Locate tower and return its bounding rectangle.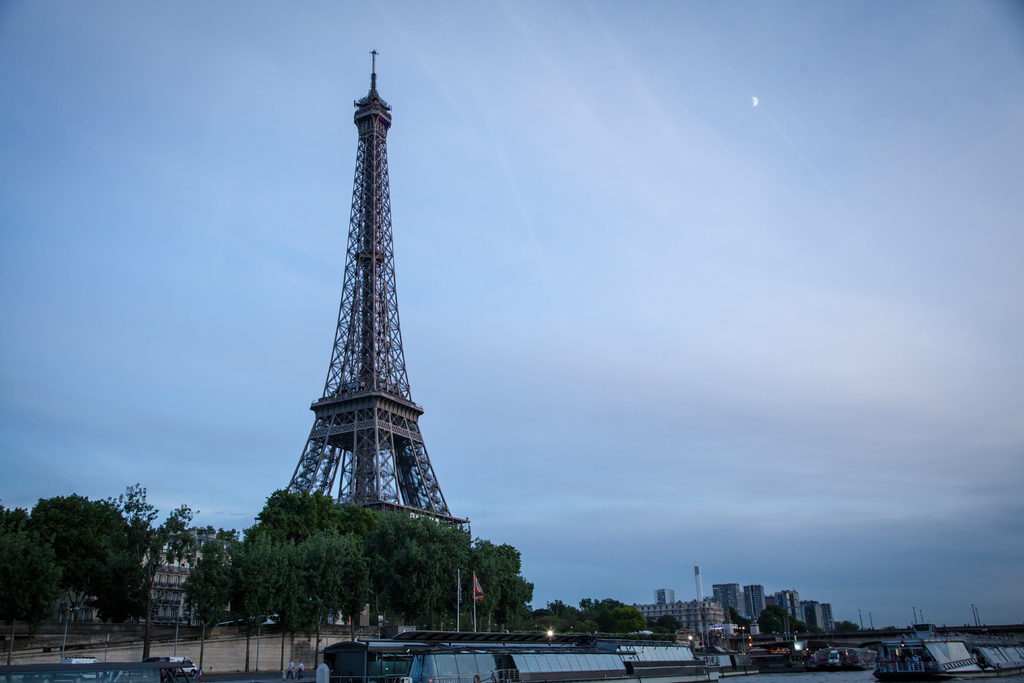
select_region(251, 40, 472, 569).
